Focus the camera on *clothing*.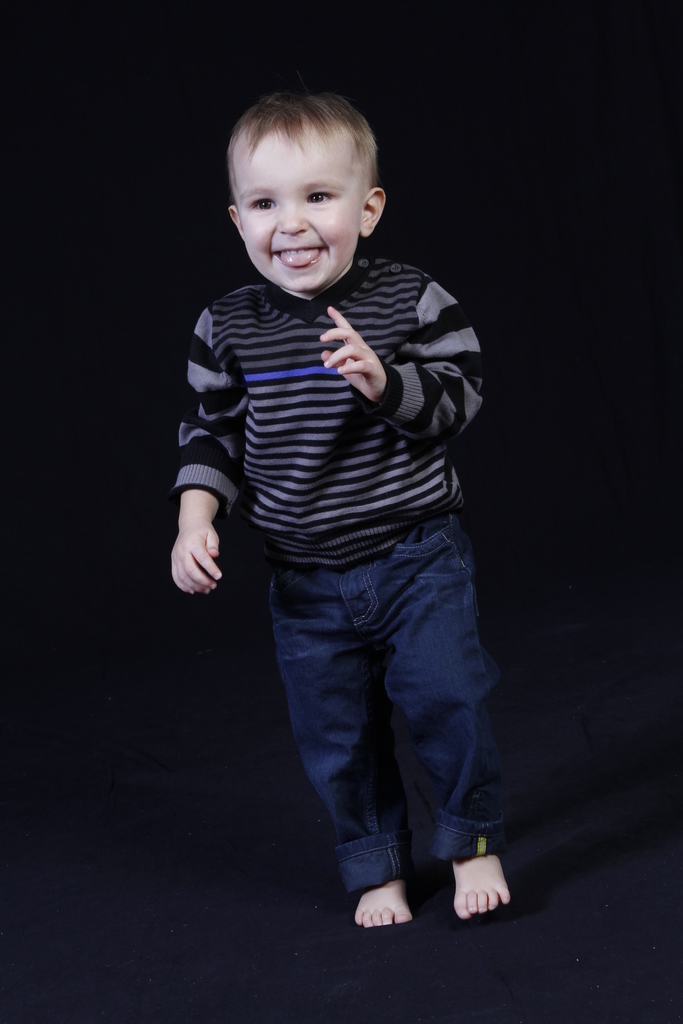
Focus region: 172:144:515:862.
